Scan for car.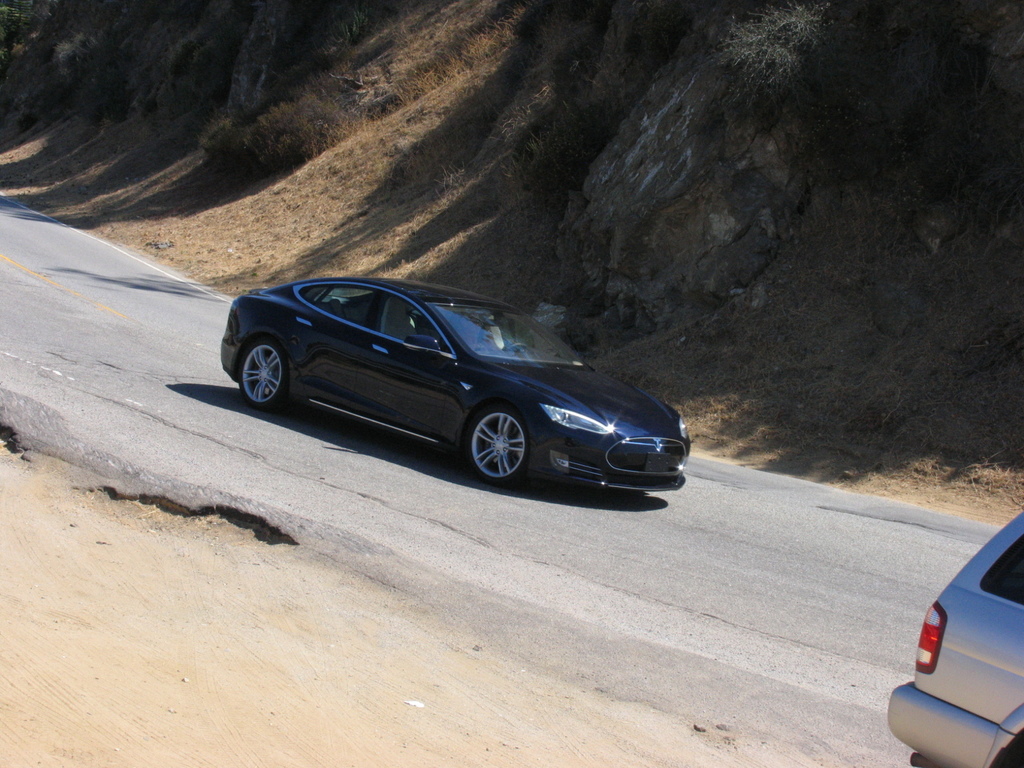
Scan result: bbox=[888, 514, 1023, 767].
